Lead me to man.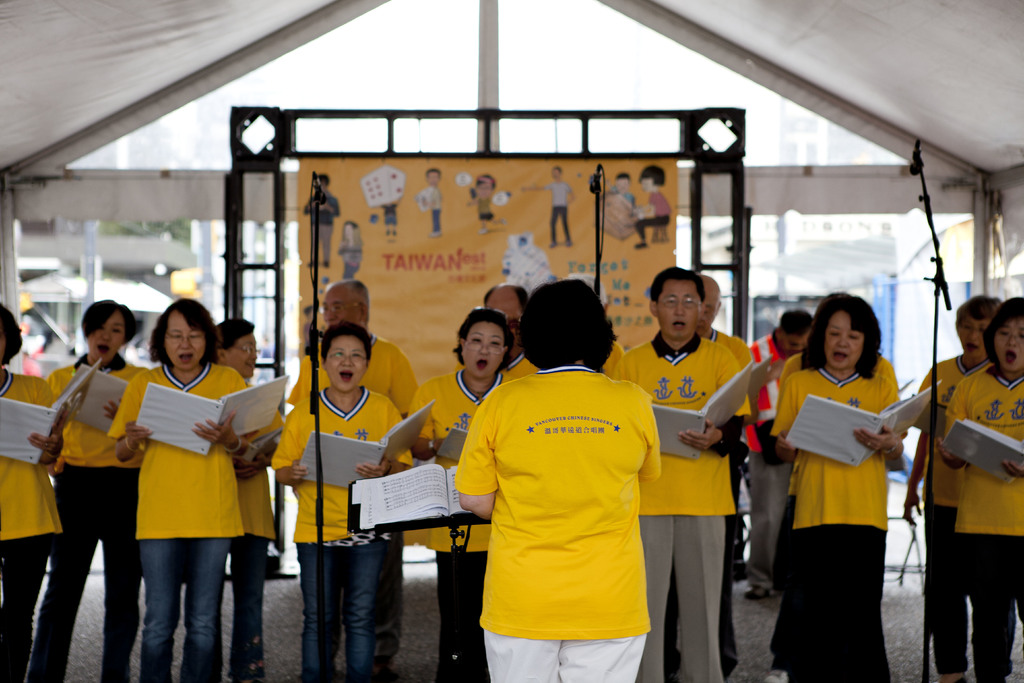
Lead to bbox=(337, 217, 364, 273).
